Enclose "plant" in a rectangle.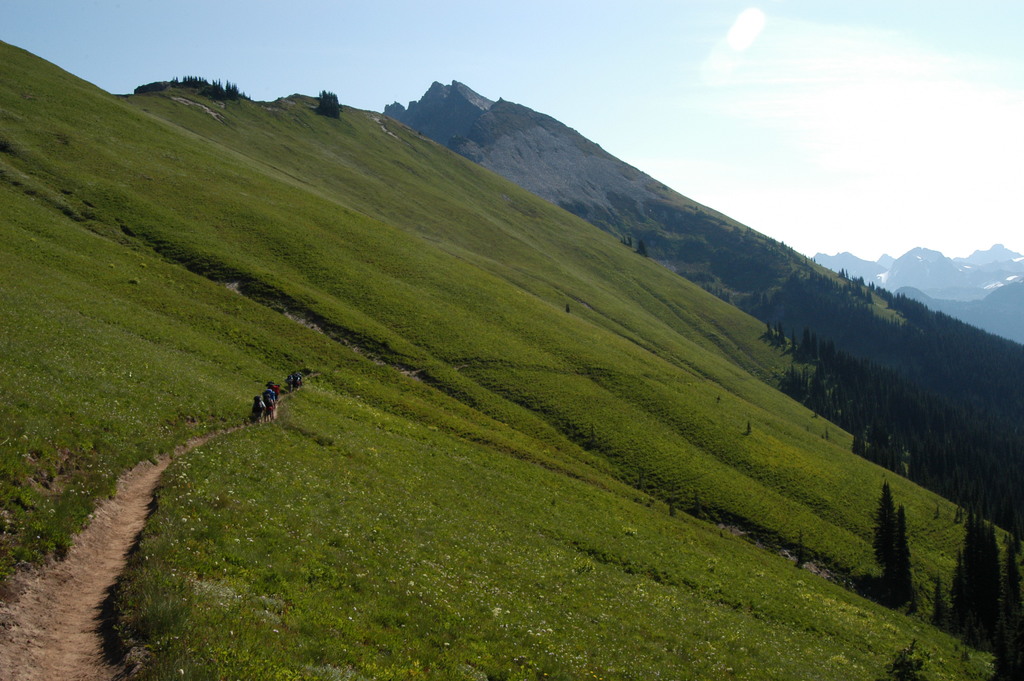
(left=167, top=78, right=261, bottom=110).
